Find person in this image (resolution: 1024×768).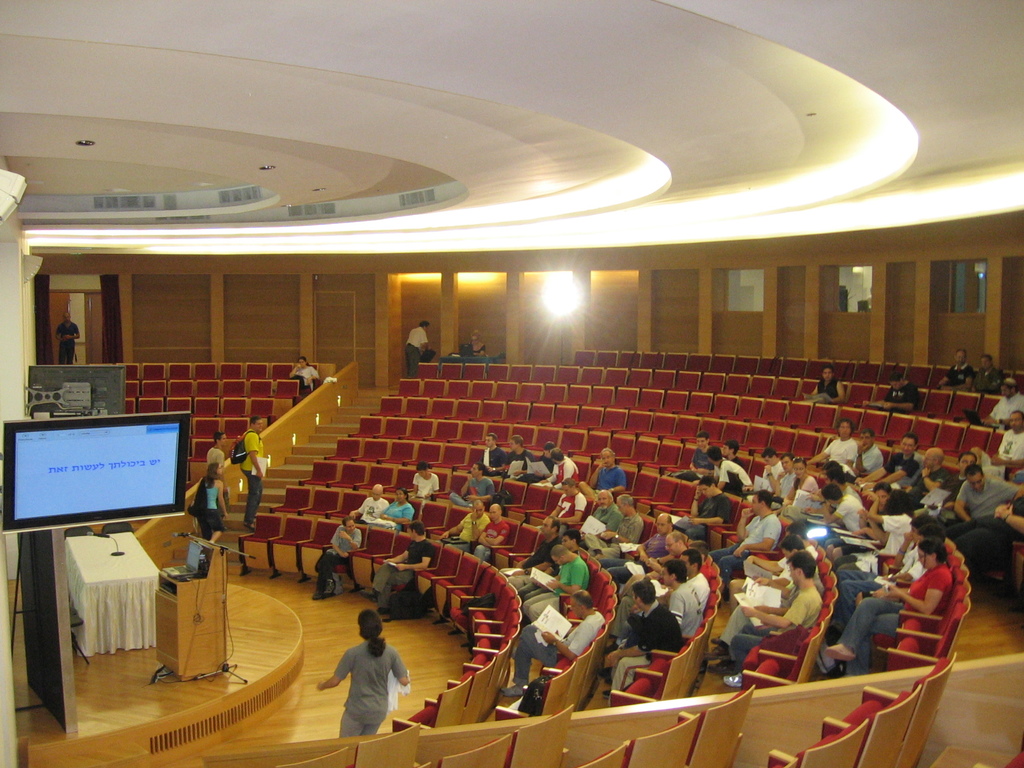
detection(865, 371, 918, 417).
